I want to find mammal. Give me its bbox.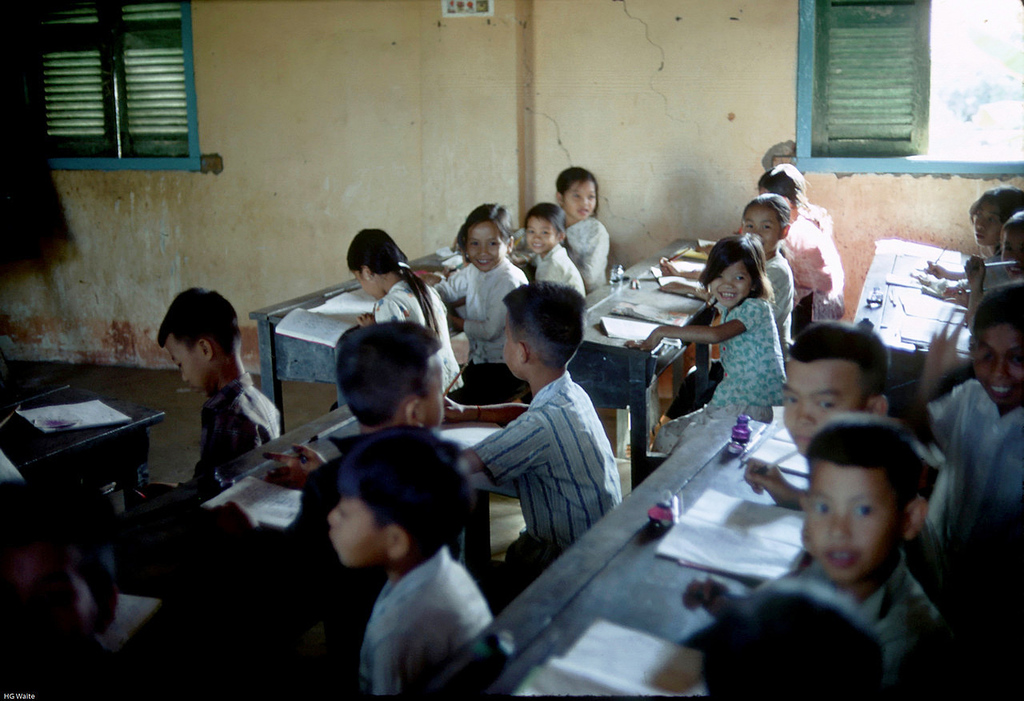
x1=505 y1=161 x2=608 y2=286.
